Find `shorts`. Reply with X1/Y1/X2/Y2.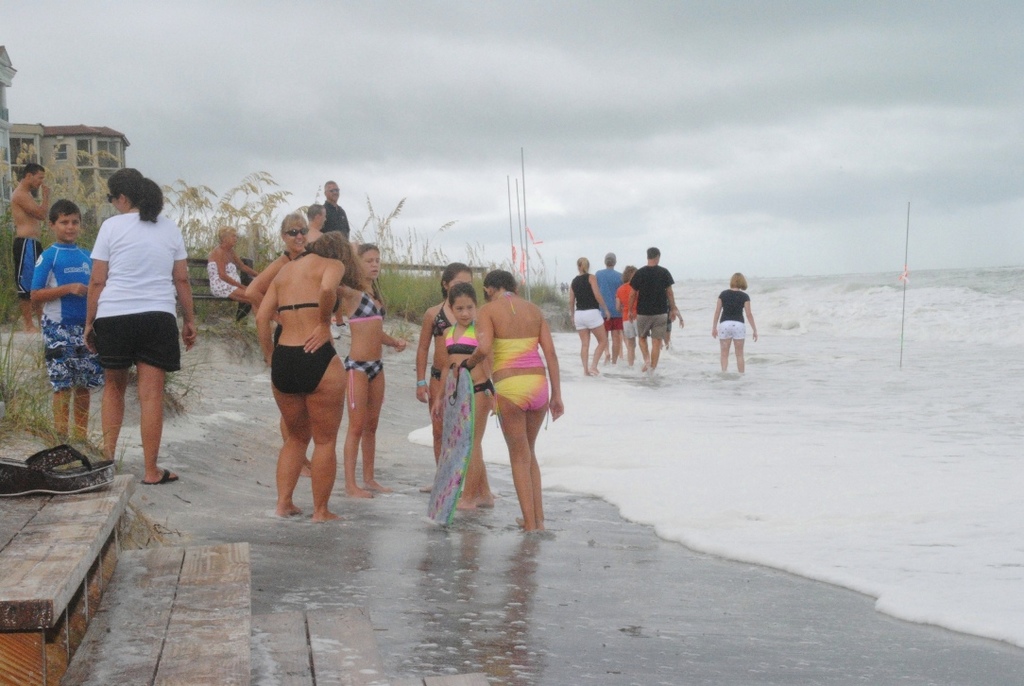
572/309/603/329.
